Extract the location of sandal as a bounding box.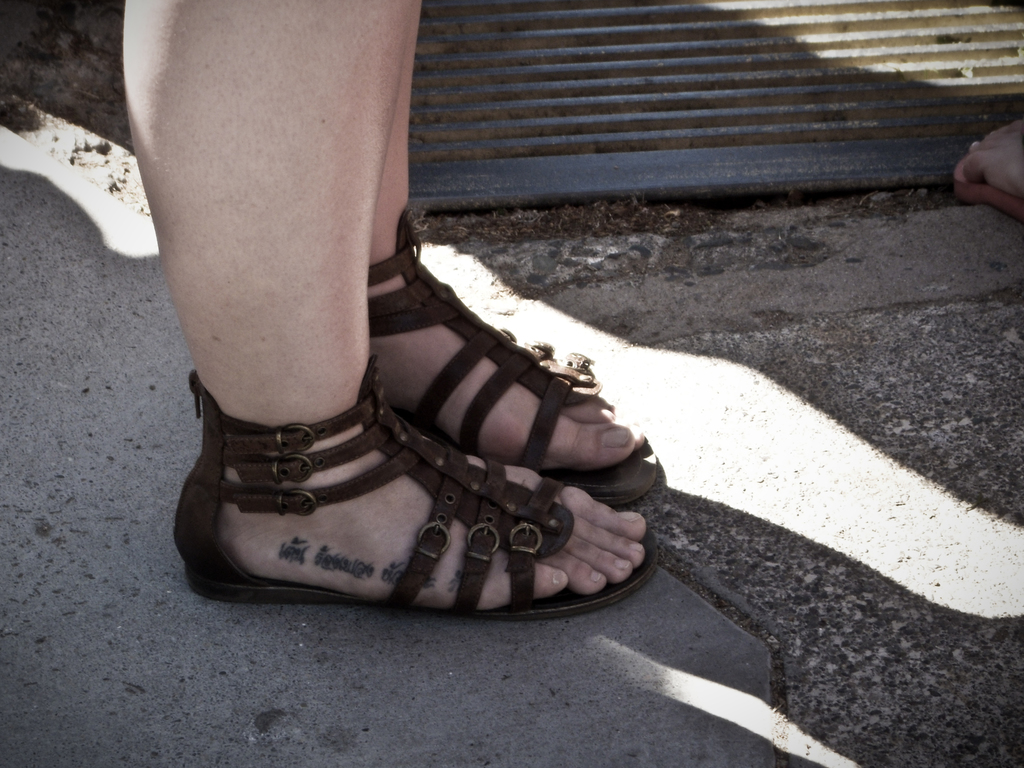
<region>371, 201, 662, 499</region>.
